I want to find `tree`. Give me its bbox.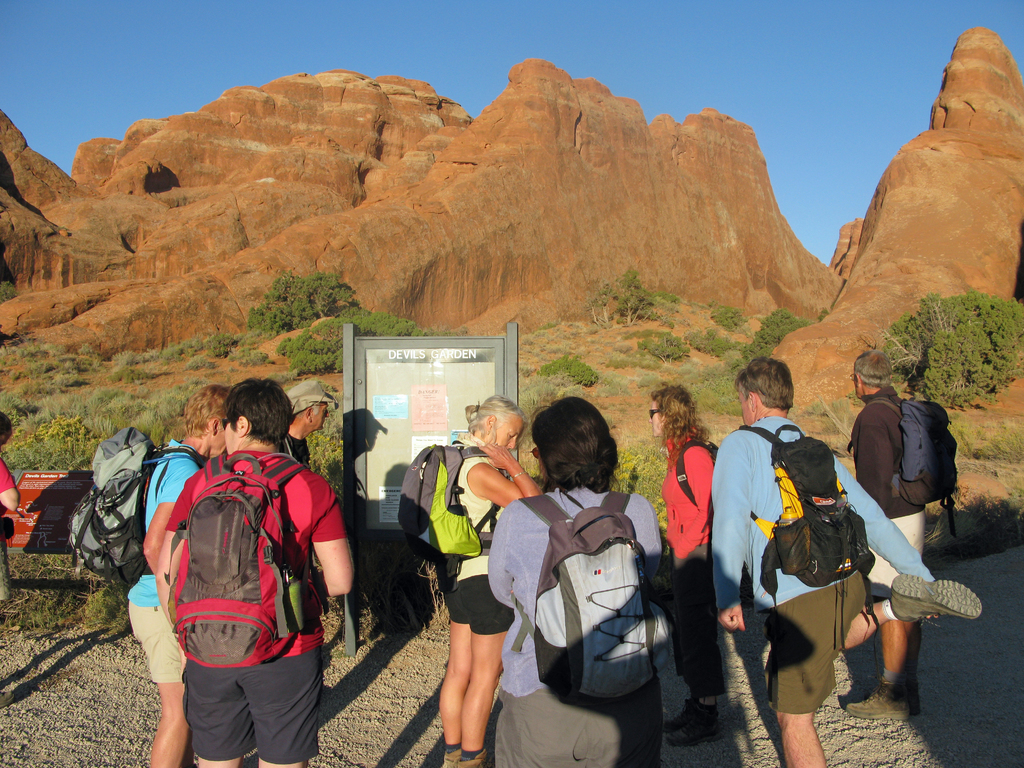
left=724, top=309, right=810, bottom=362.
